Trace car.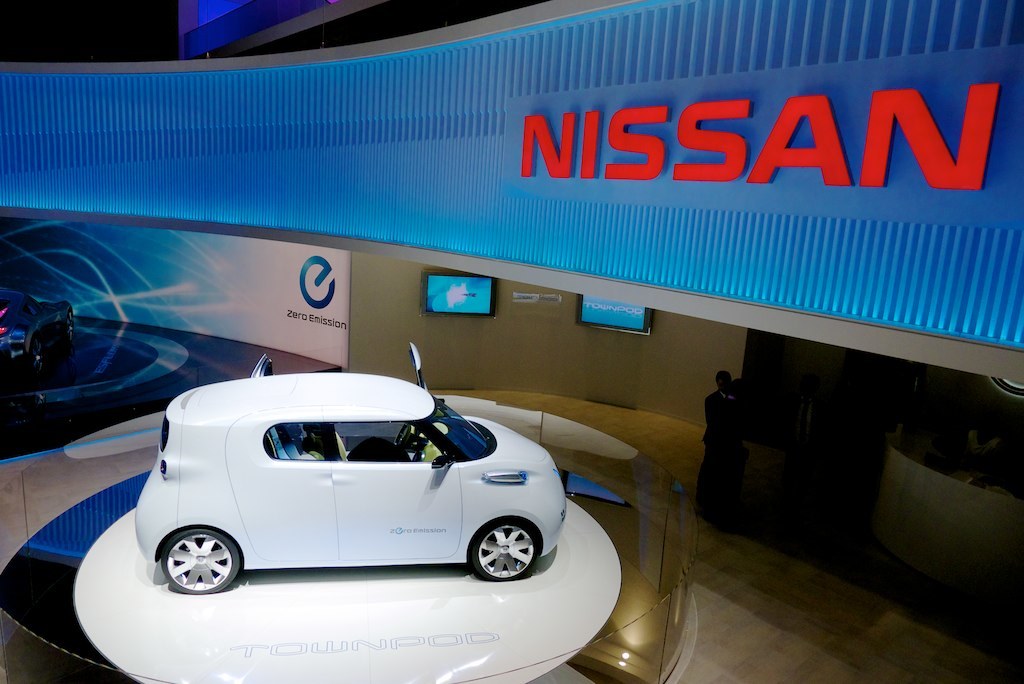
Traced to rect(136, 342, 565, 596).
